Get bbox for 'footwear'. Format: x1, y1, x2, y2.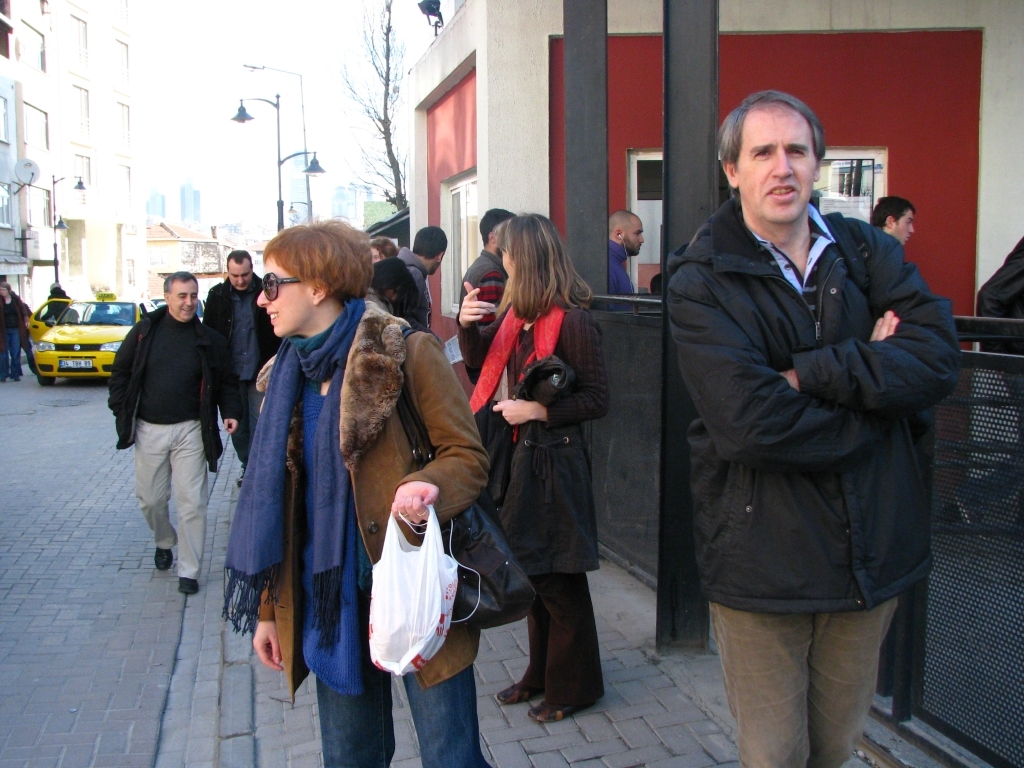
154, 547, 174, 572.
